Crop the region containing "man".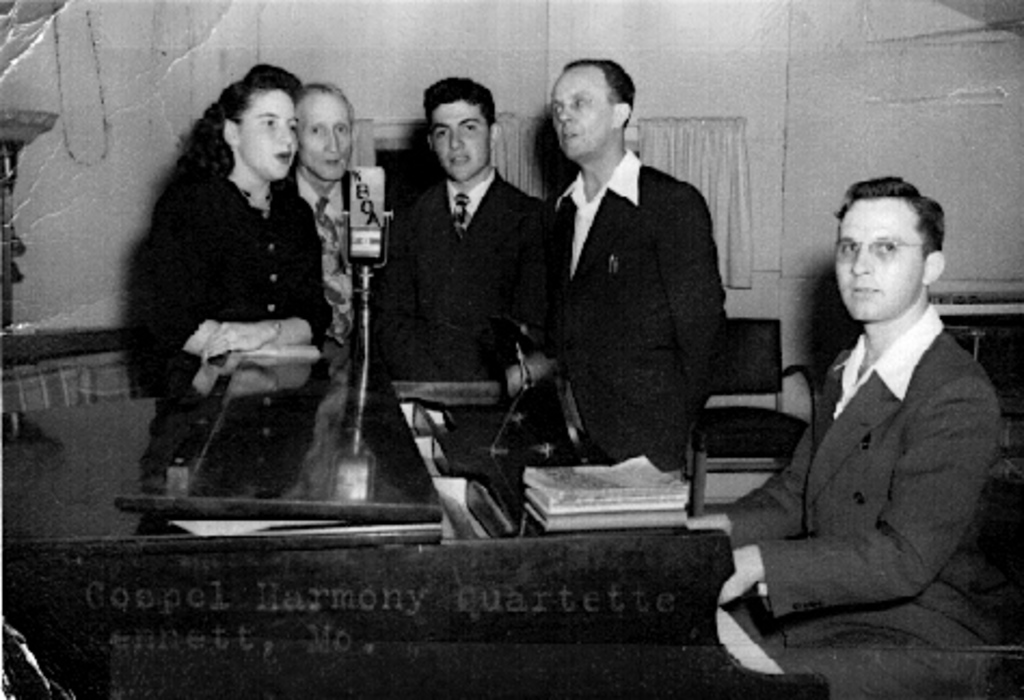
Crop region: Rect(702, 173, 1015, 698).
